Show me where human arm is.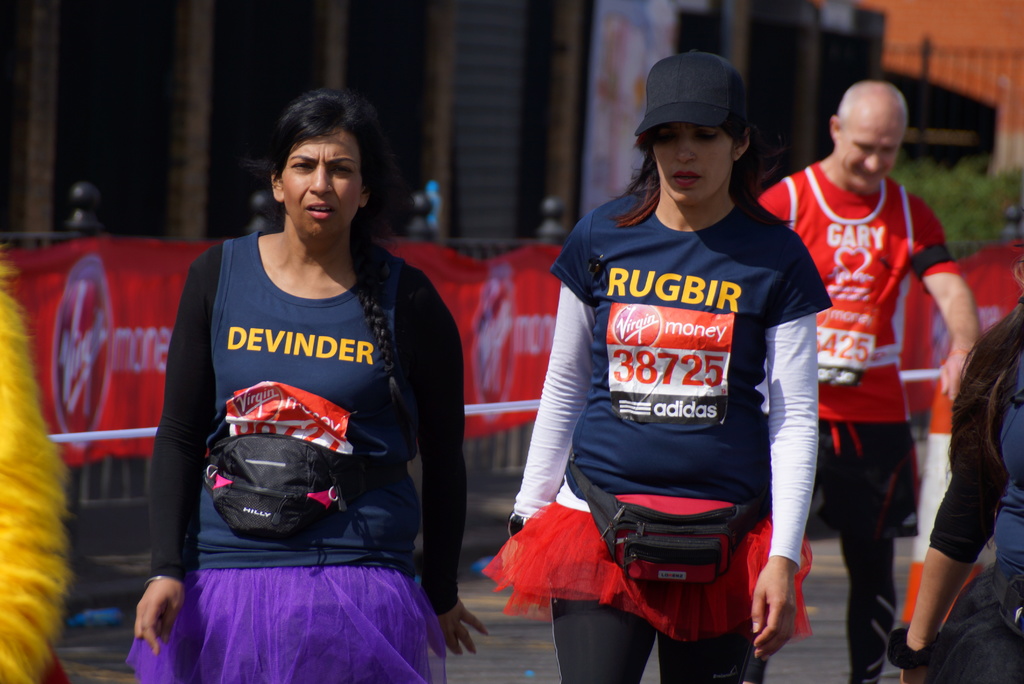
human arm is at box=[904, 203, 985, 407].
